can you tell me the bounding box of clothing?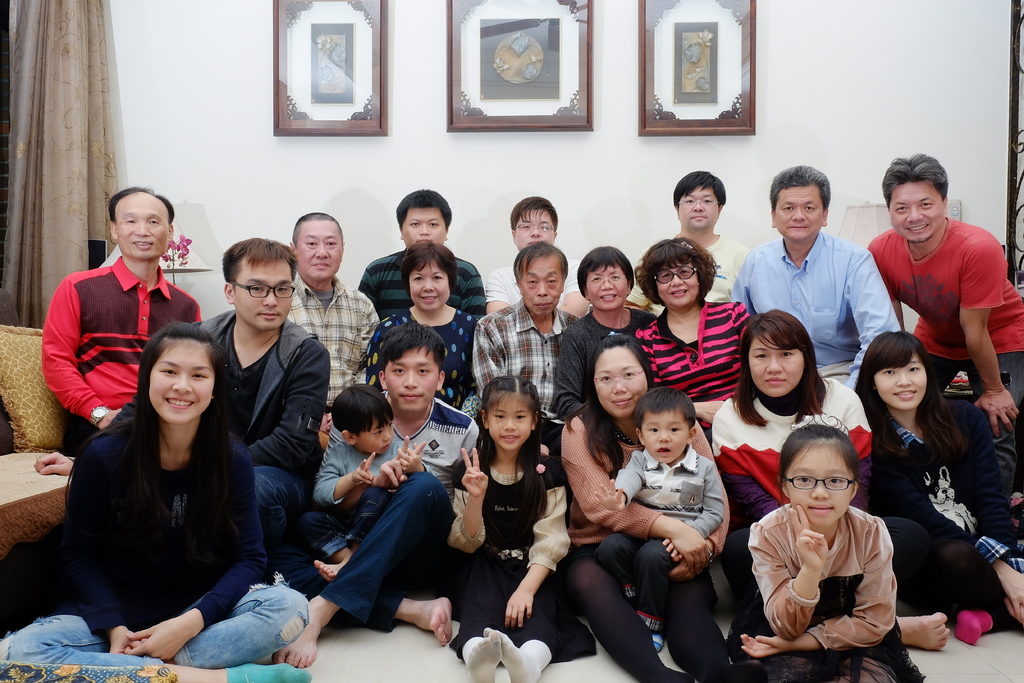
select_region(360, 247, 518, 352).
